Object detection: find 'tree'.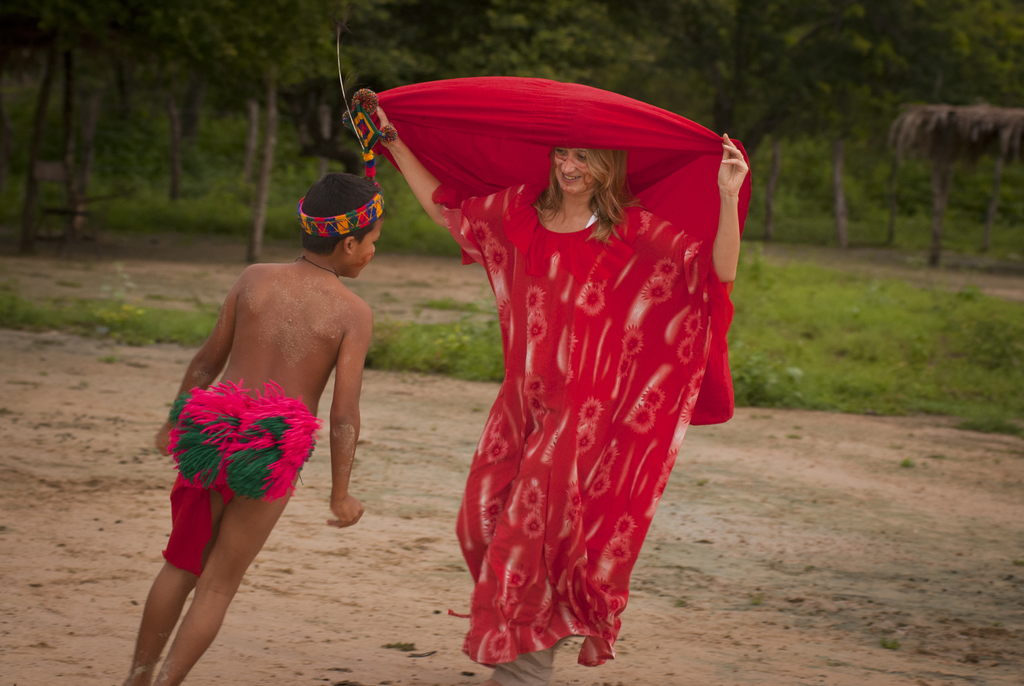
[330,0,465,100].
